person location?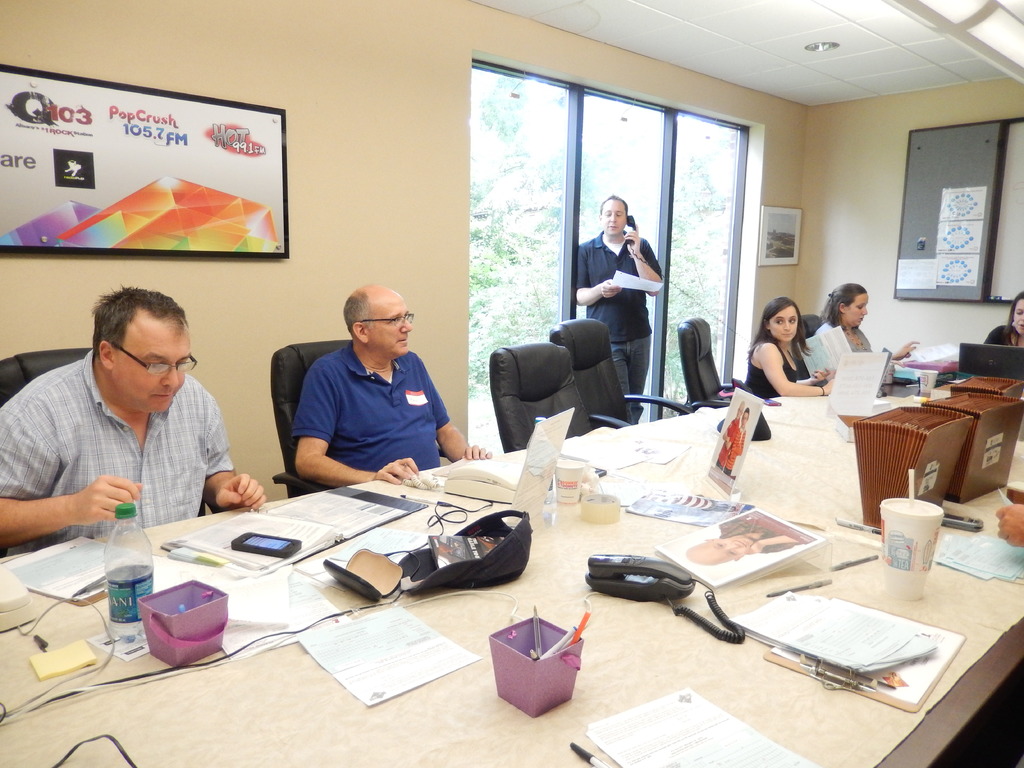
bbox=(266, 273, 453, 505)
